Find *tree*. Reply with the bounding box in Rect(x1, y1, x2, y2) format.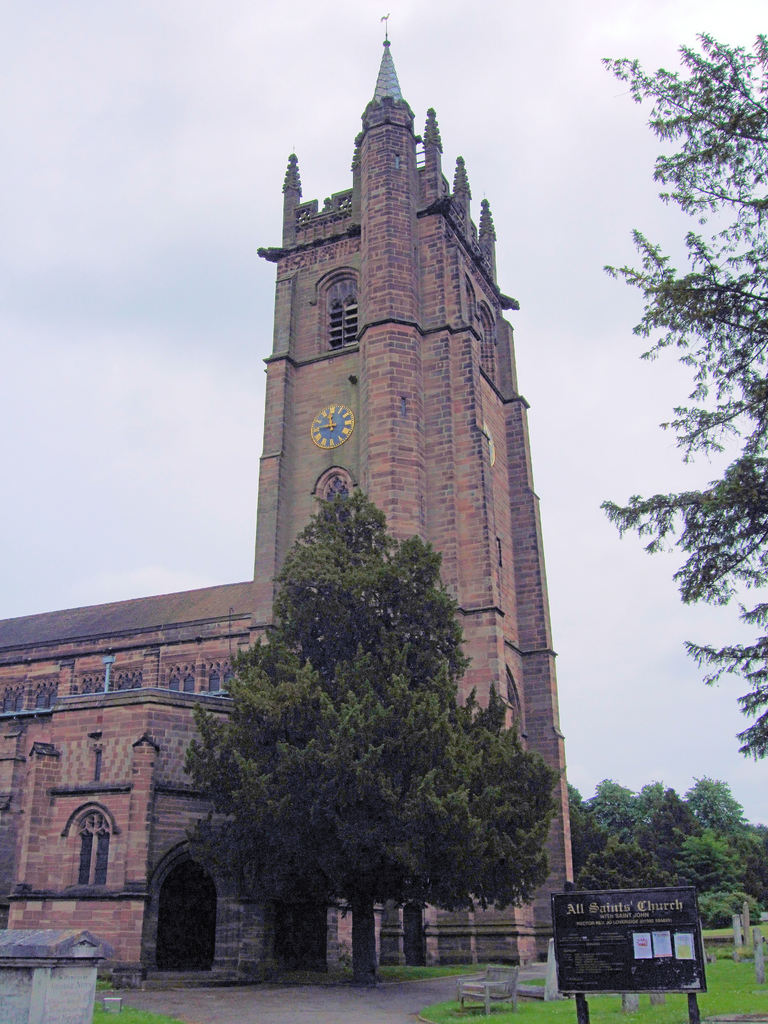
Rect(675, 762, 767, 845).
